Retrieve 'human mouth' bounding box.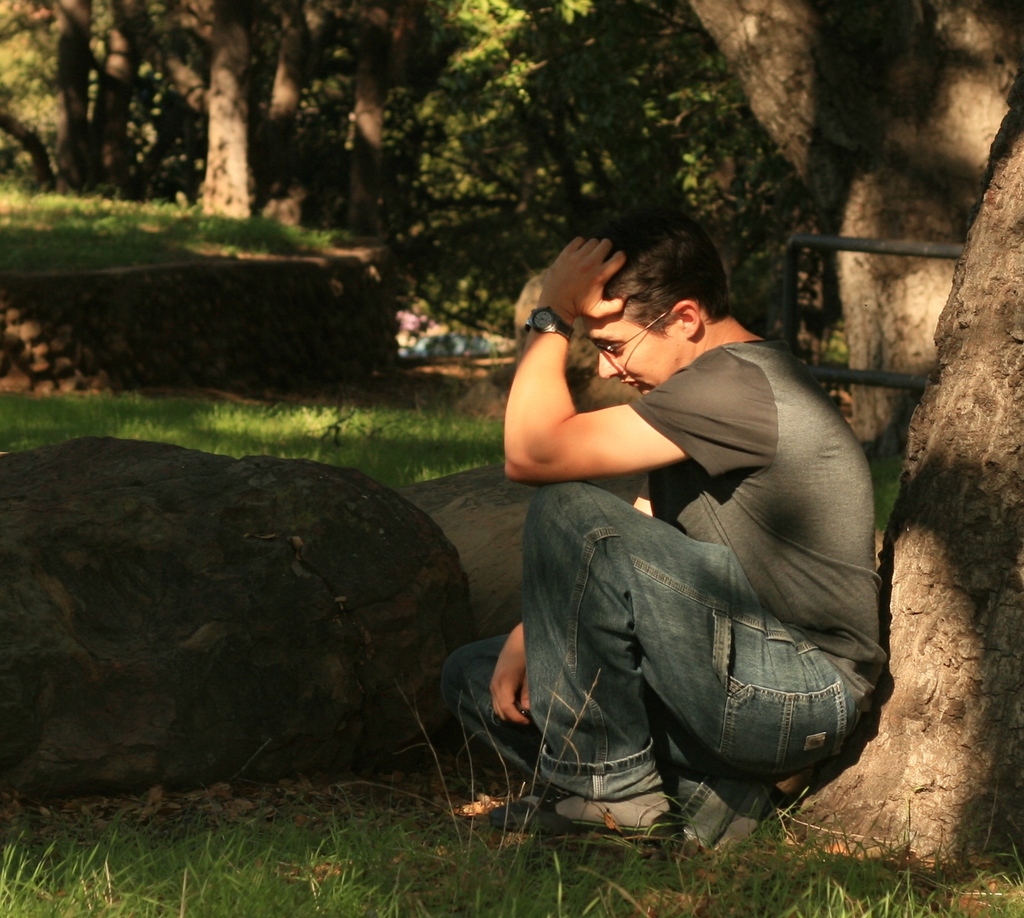
Bounding box: locate(618, 373, 649, 392).
